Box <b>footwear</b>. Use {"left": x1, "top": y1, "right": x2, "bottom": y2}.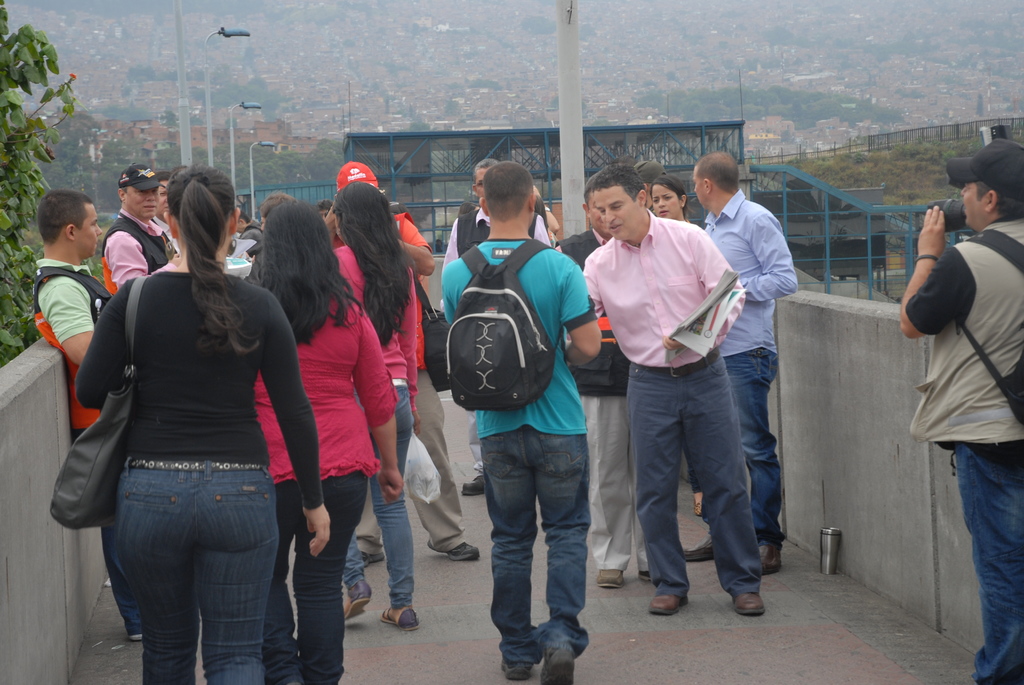
{"left": 732, "top": 594, "right": 759, "bottom": 617}.
